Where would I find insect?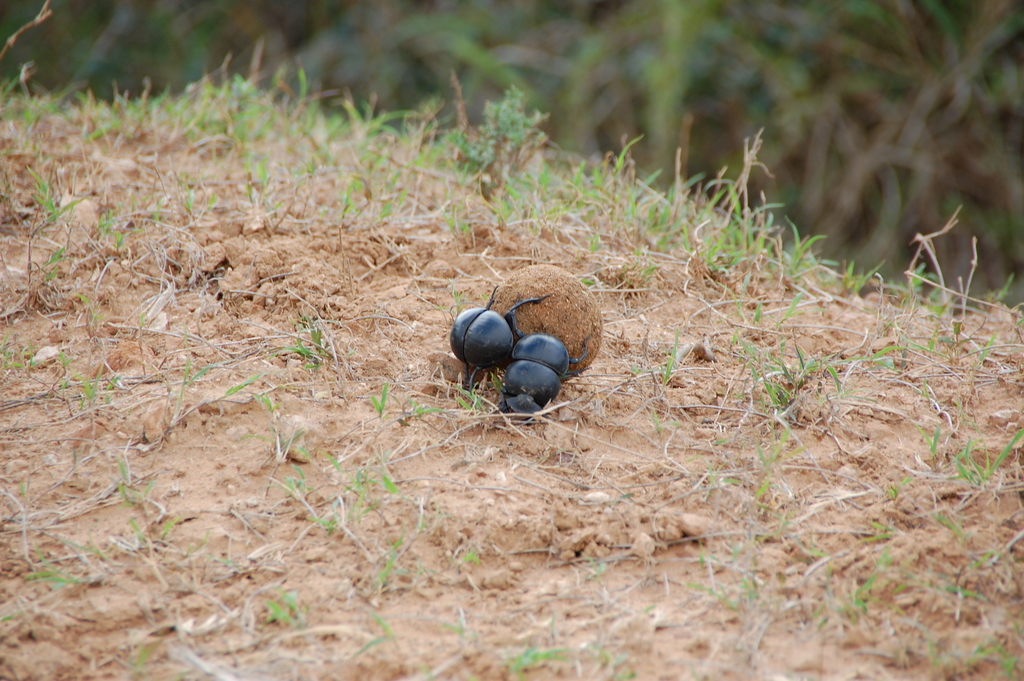
At {"x1": 505, "y1": 293, "x2": 589, "y2": 414}.
